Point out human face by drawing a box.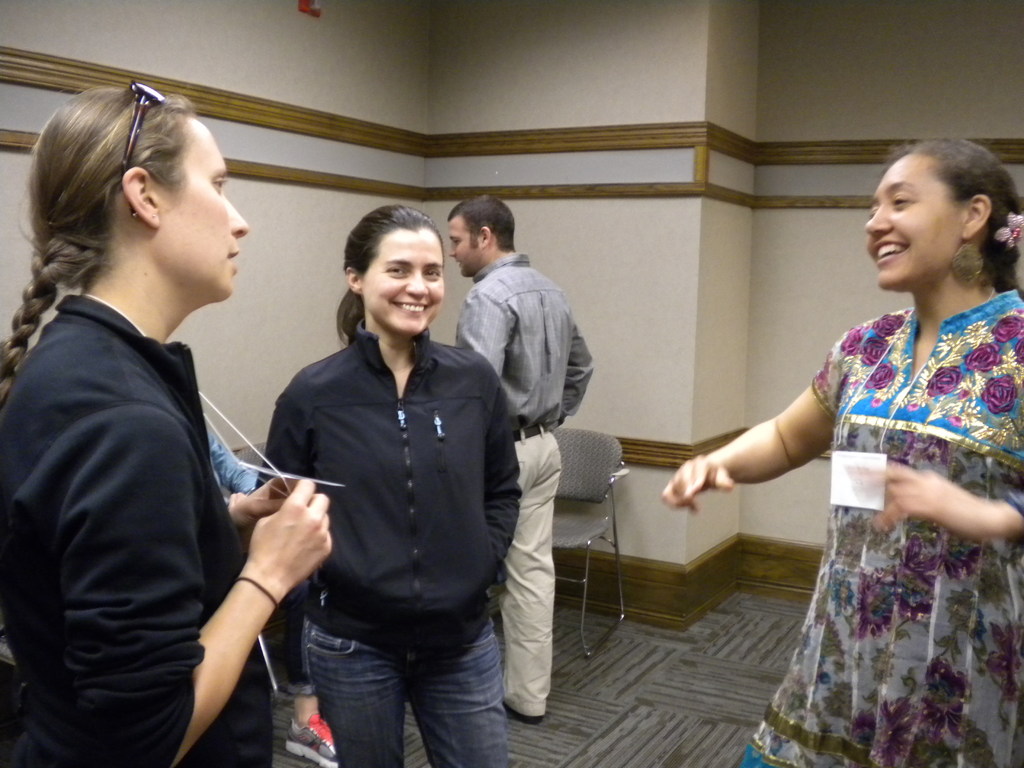
(x1=449, y1=211, x2=478, y2=275).
